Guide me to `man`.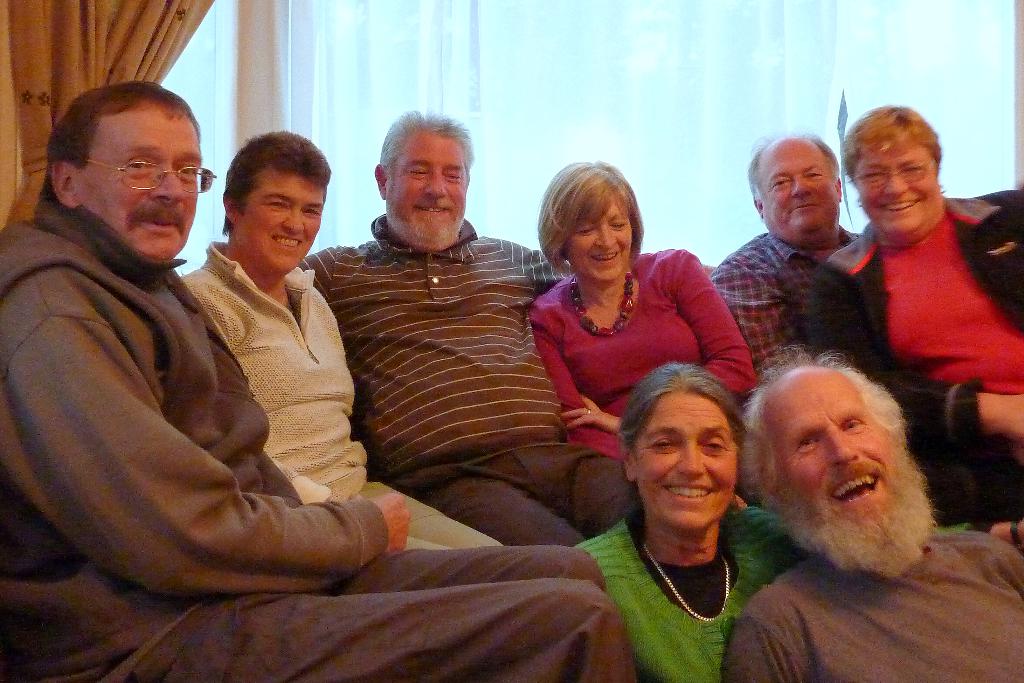
Guidance: <region>29, 102, 490, 638</region>.
